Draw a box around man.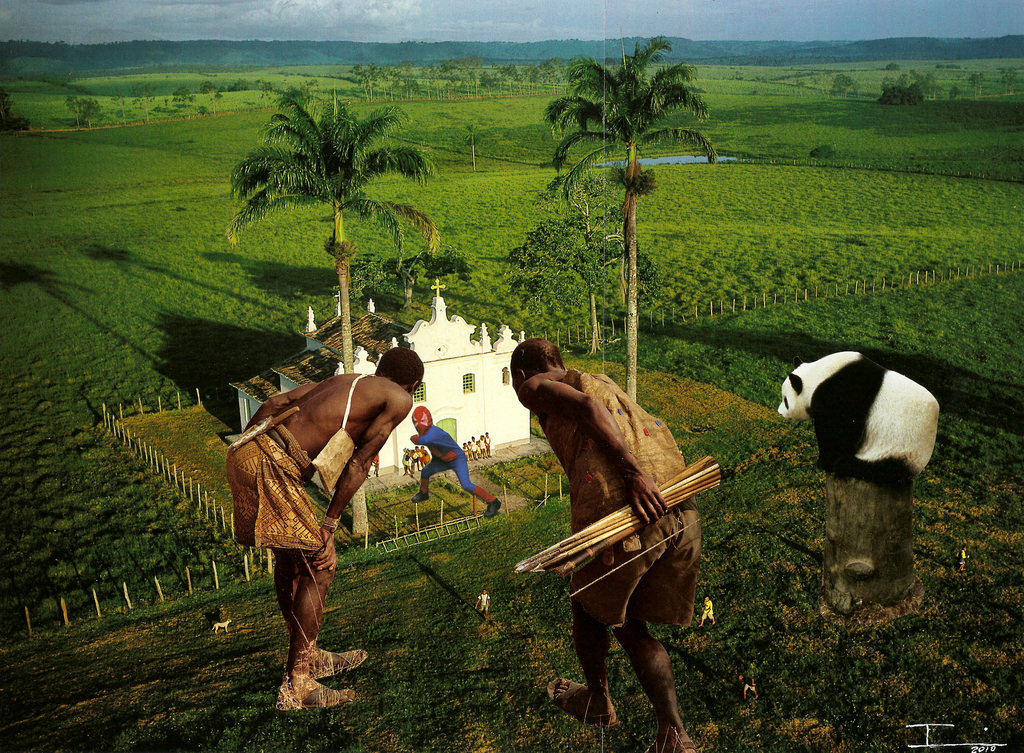
crop(412, 406, 506, 518).
